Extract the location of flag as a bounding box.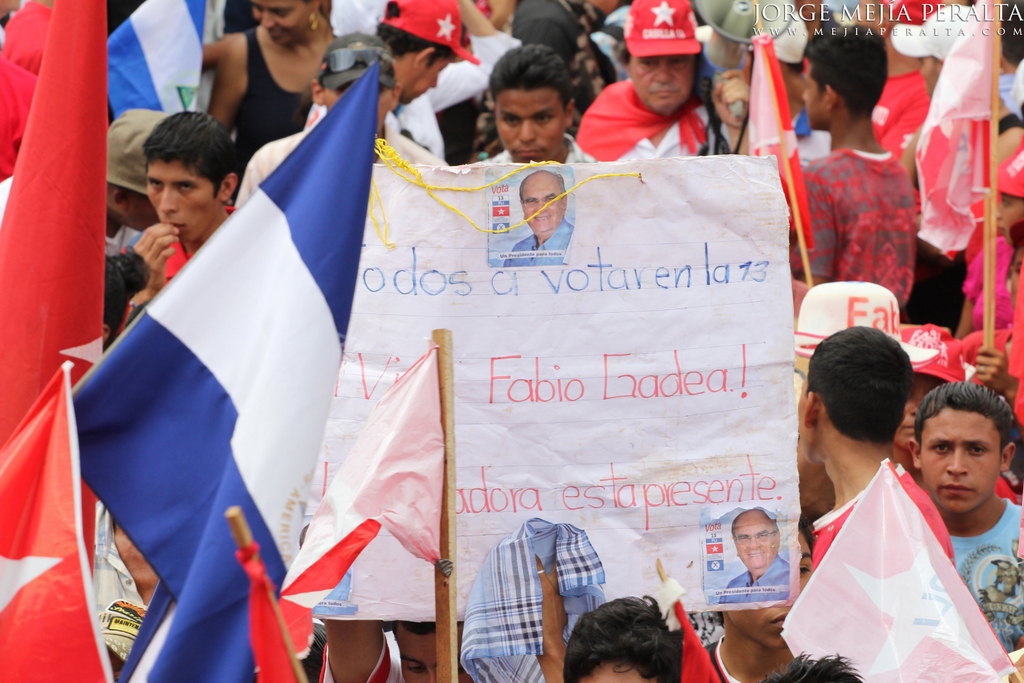
select_region(0, 0, 117, 449).
